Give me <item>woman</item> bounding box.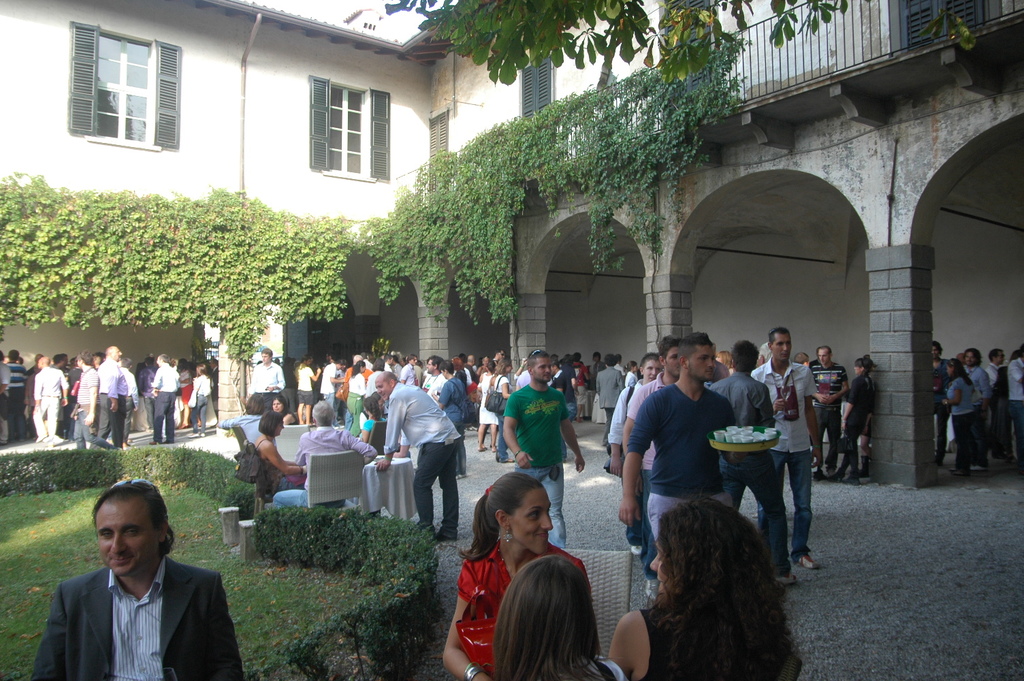
<bbox>823, 358, 880, 484</bbox>.
